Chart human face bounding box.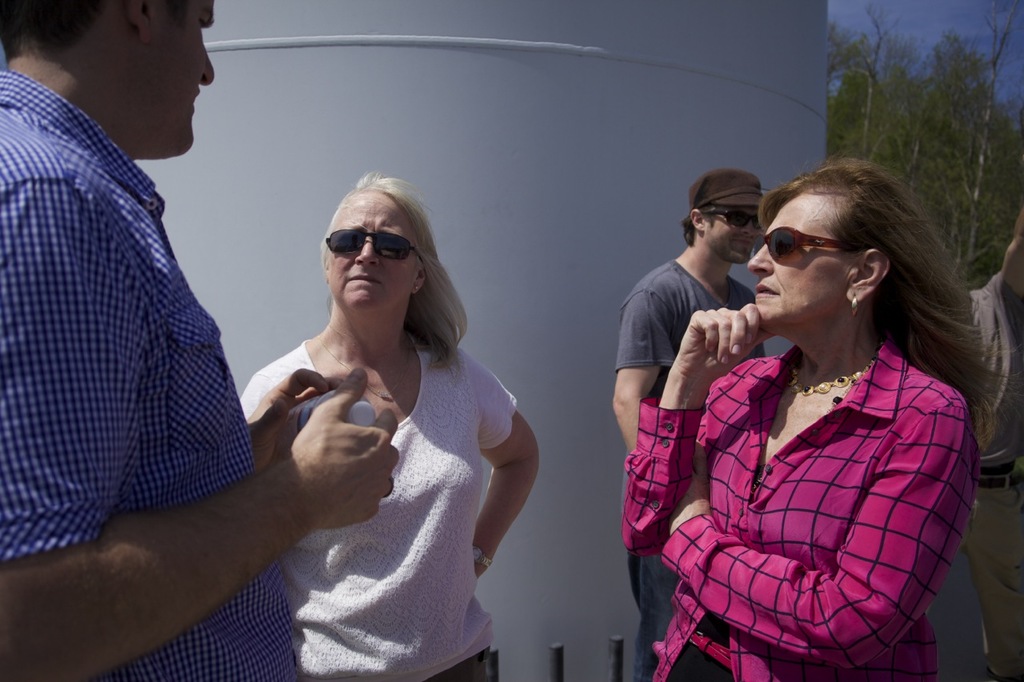
Charted: {"left": 745, "top": 193, "right": 844, "bottom": 334}.
